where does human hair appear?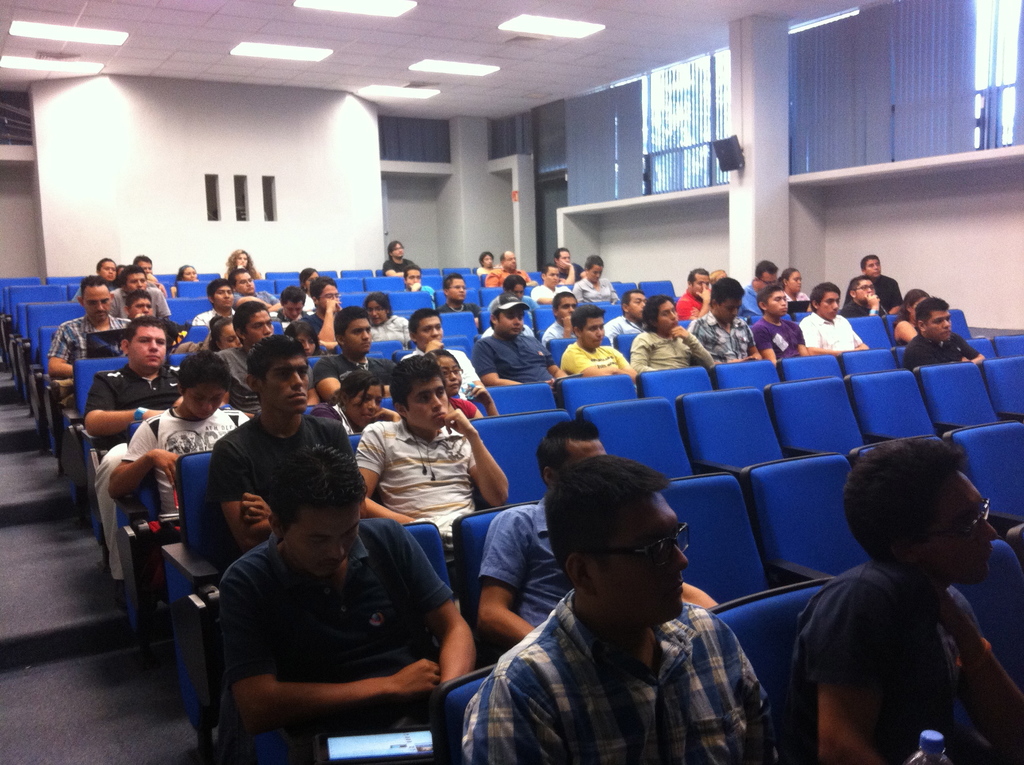
Appears at 333:303:370:348.
